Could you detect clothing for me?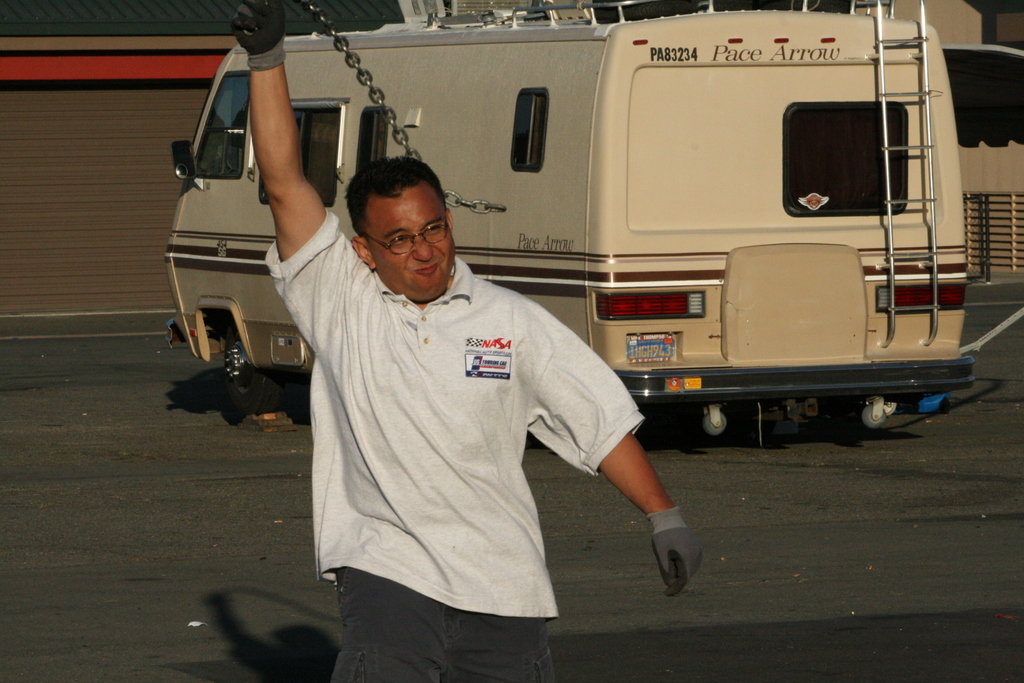
Detection result: <region>296, 203, 645, 645</region>.
